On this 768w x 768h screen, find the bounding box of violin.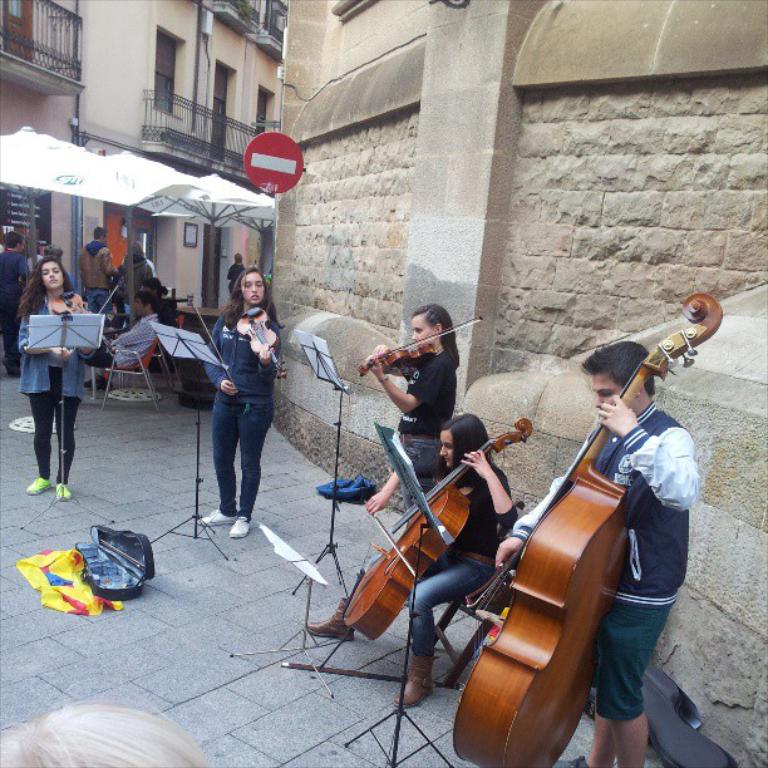
Bounding box: bbox(49, 294, 118, 365).
